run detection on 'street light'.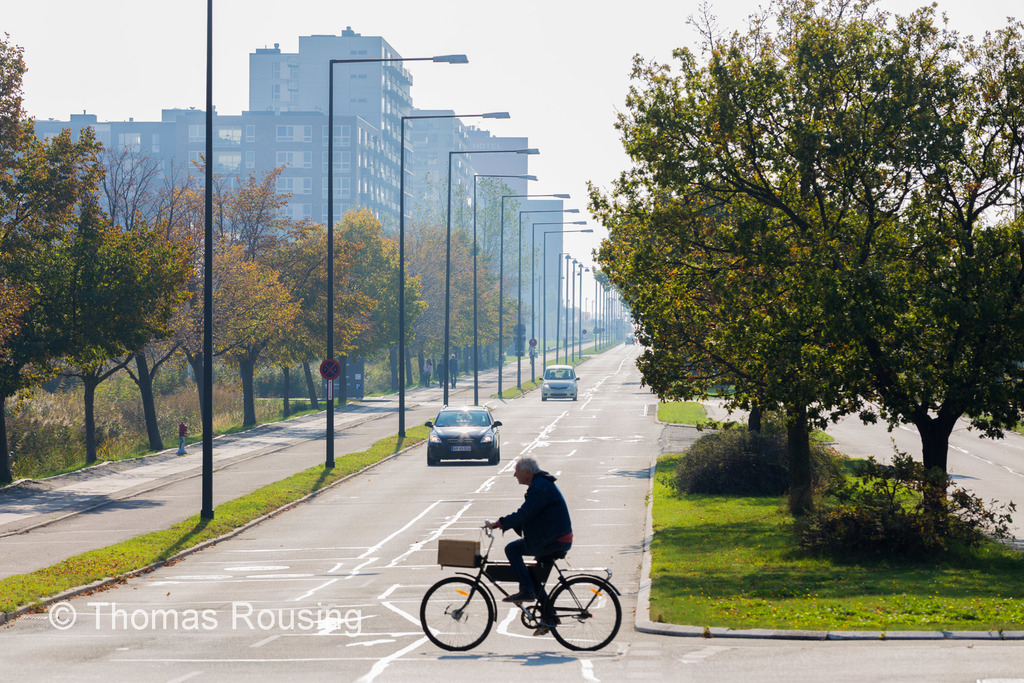
Result: [559,248,569,364].
